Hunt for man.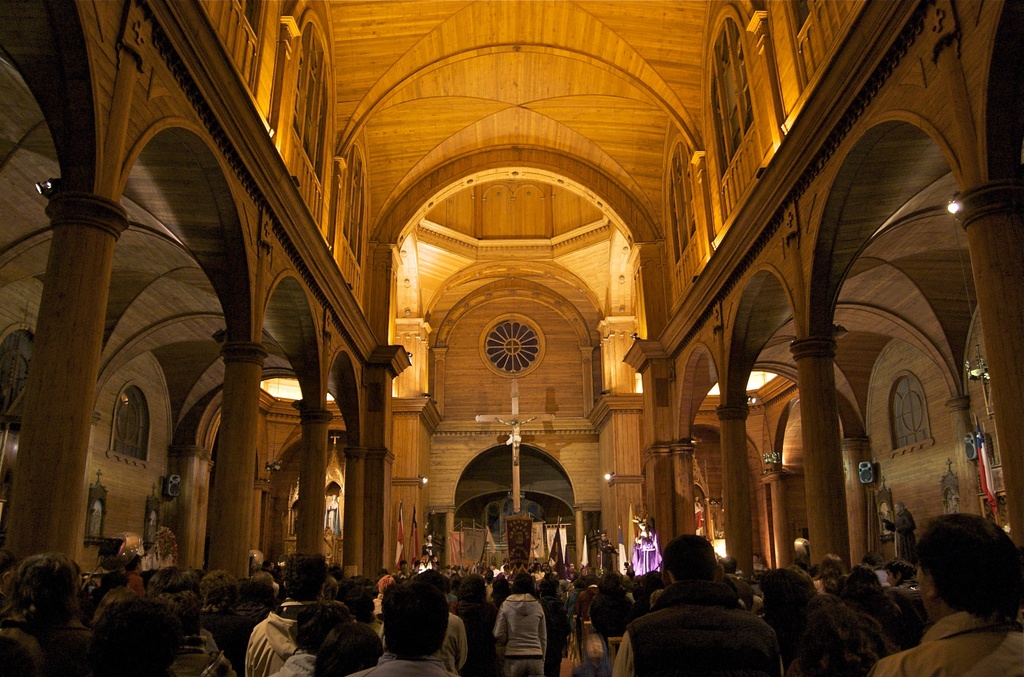
Hunted down at (left=356, top=579, right=458, bottom=676).
